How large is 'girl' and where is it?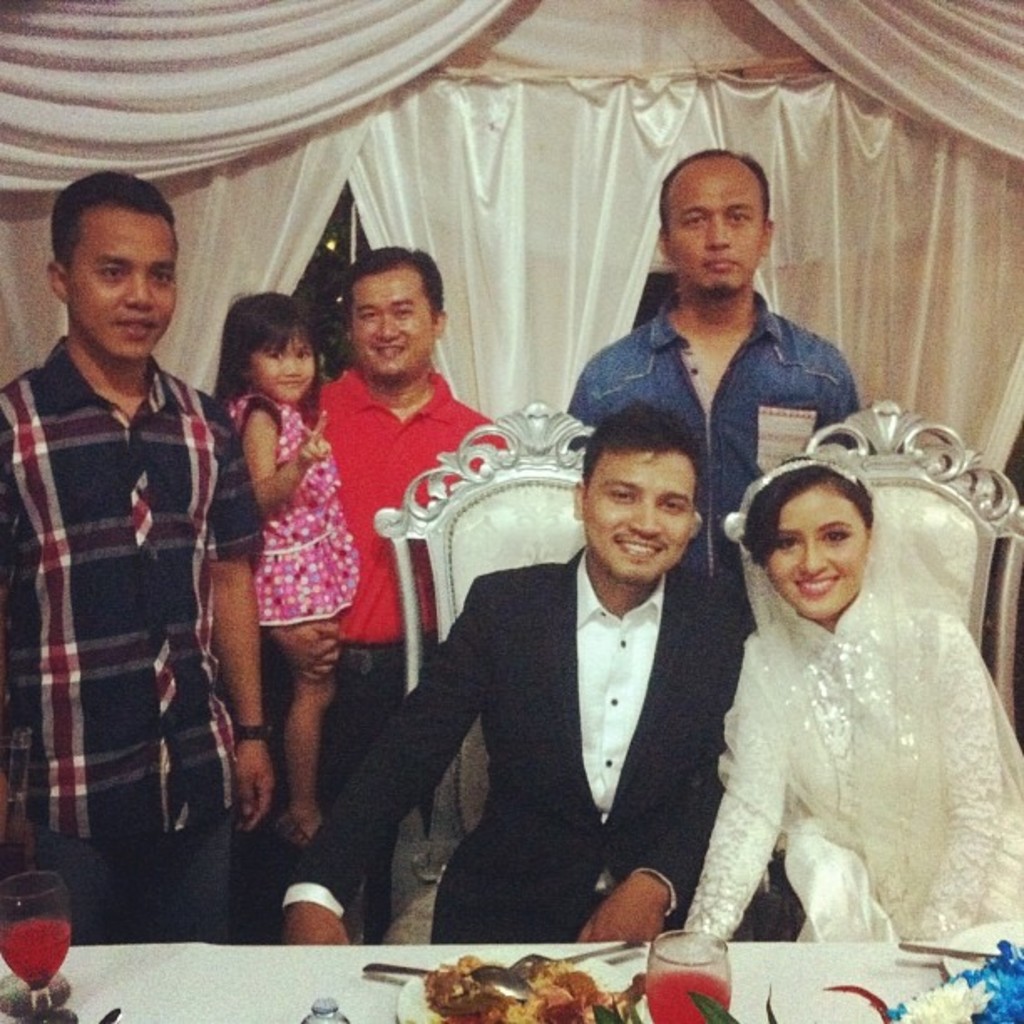
Bounding box: bbox(212, 291, 363, 847).
